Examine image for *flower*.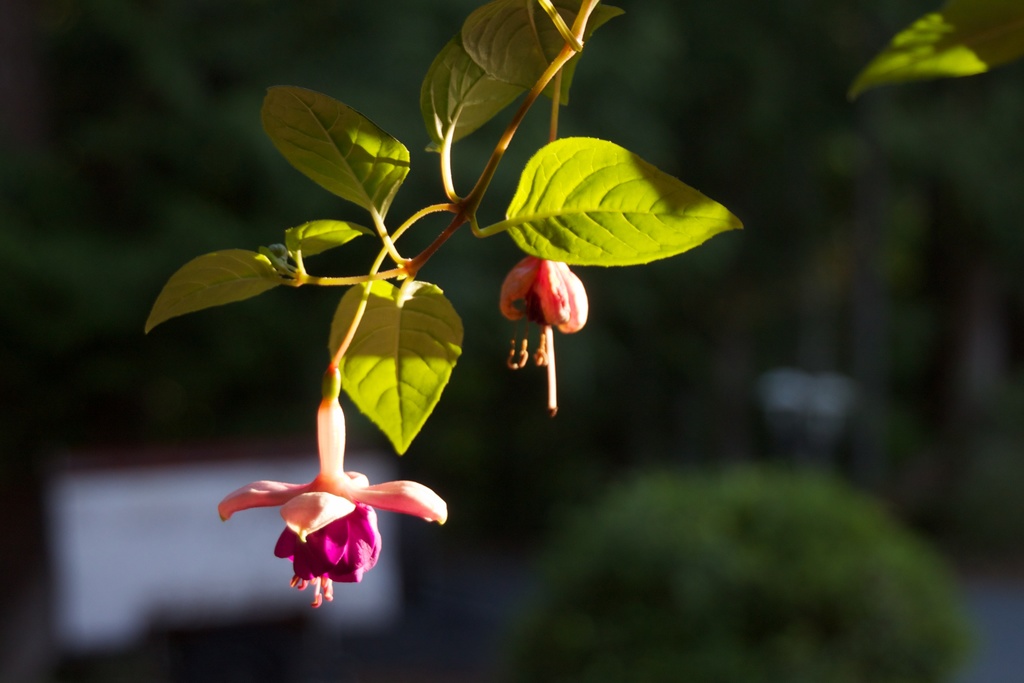
Examination result: box=[499, 252, 591, 416].
